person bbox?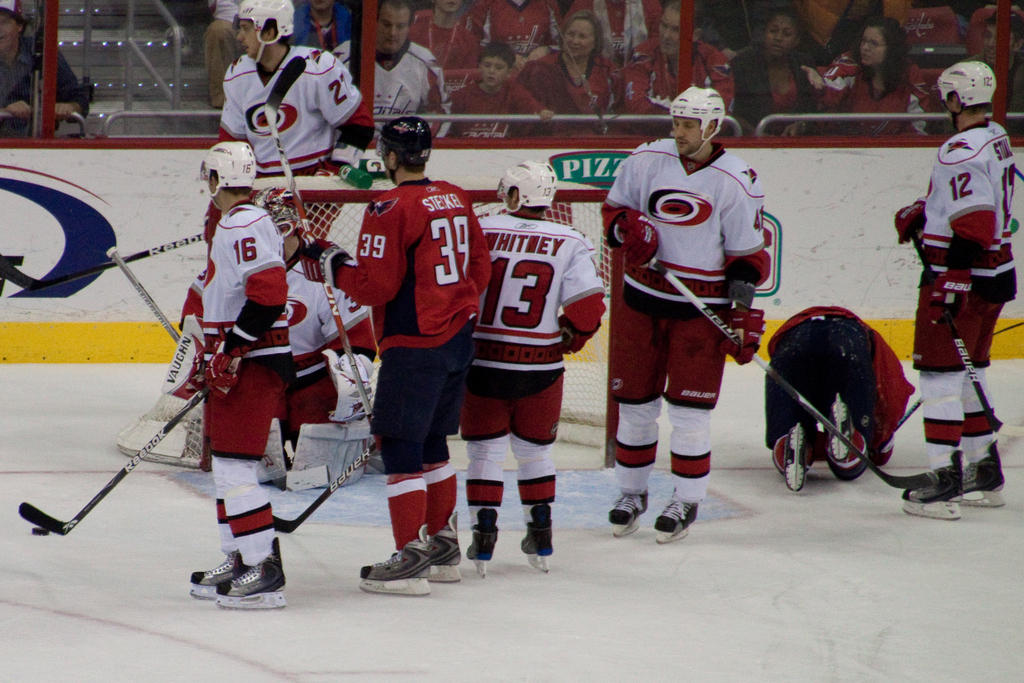
x1=762 y1=302 x2=920 y2=496
